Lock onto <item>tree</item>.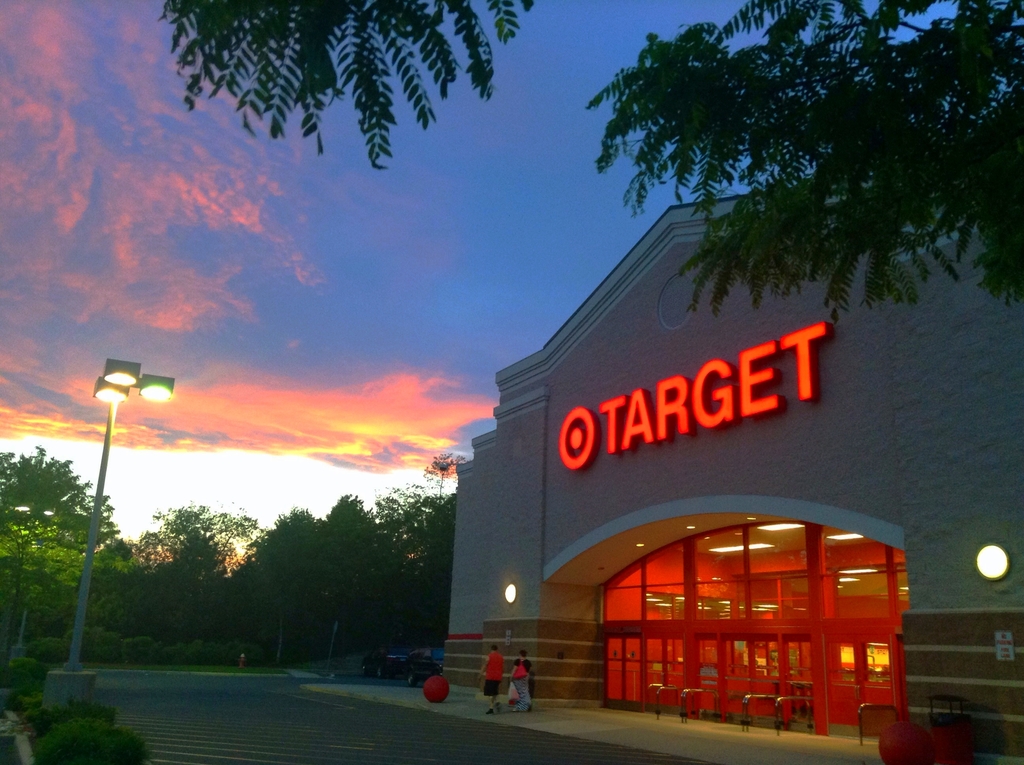
Locked: [left=150, top=0, right=540, bottom=175].
